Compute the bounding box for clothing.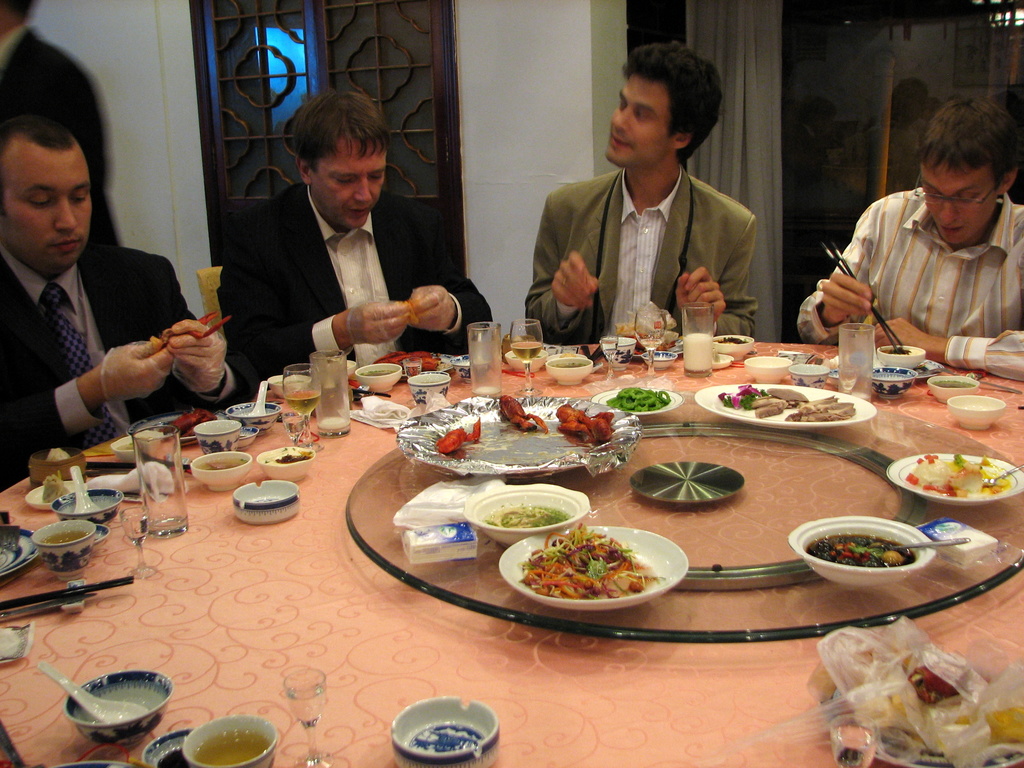
<box>235,167,497,404</box>.
